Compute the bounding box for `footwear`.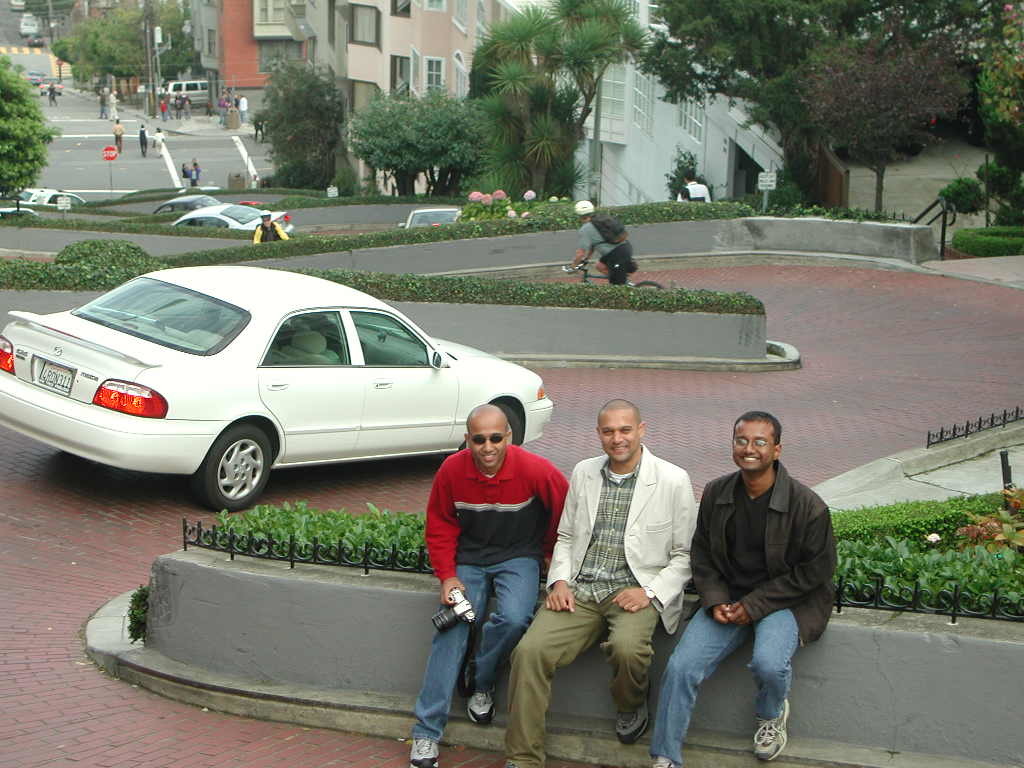
751,699,786,763.
